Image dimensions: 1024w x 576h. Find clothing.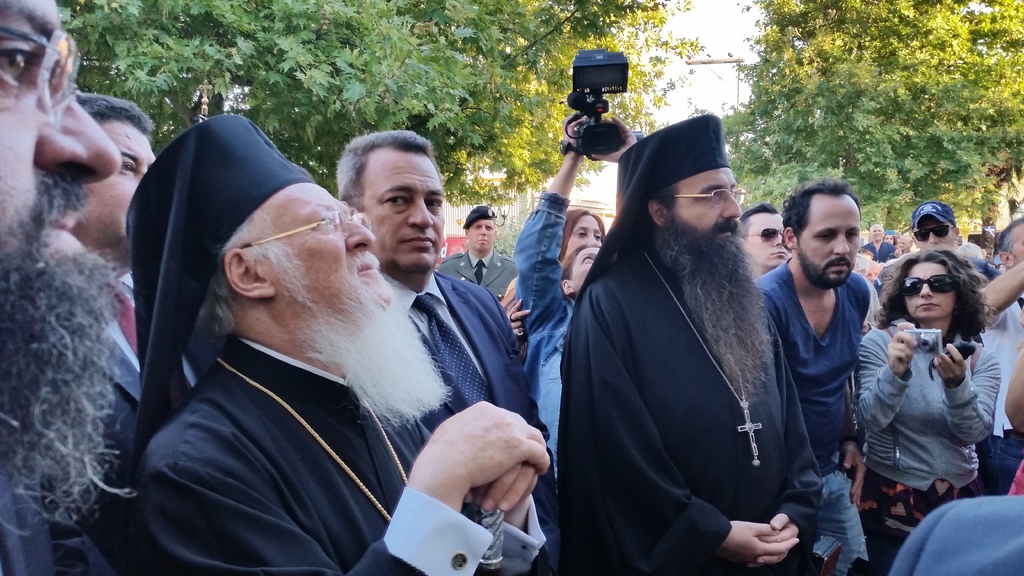
<bbox>56, 263, 194, 572</bbox>.
